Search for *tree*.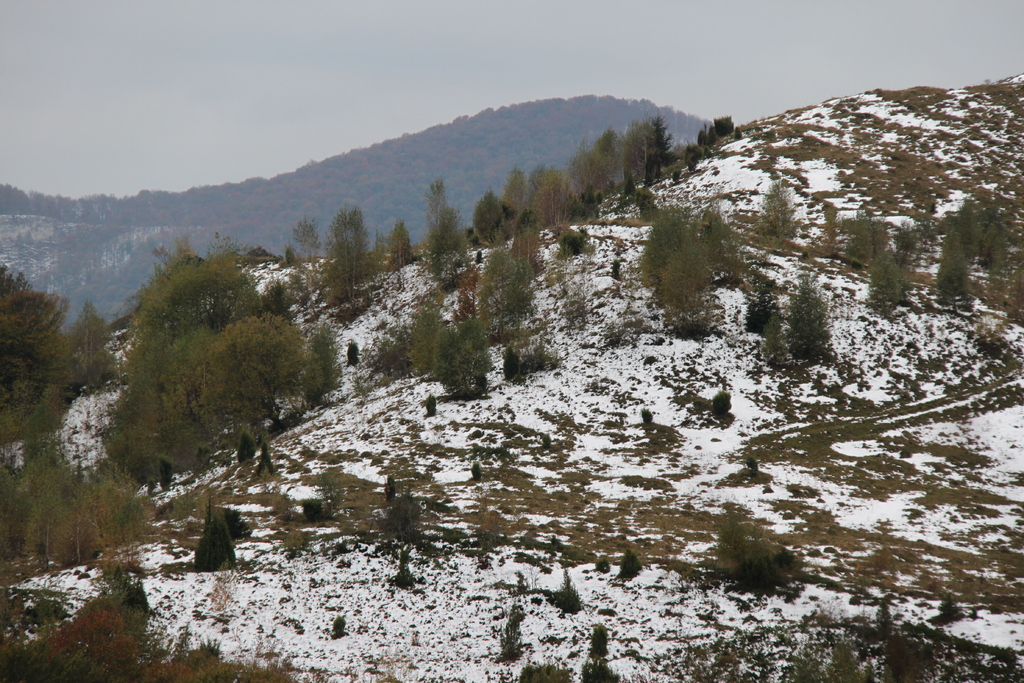
Found at Rect(473, 224, 543, 336).
